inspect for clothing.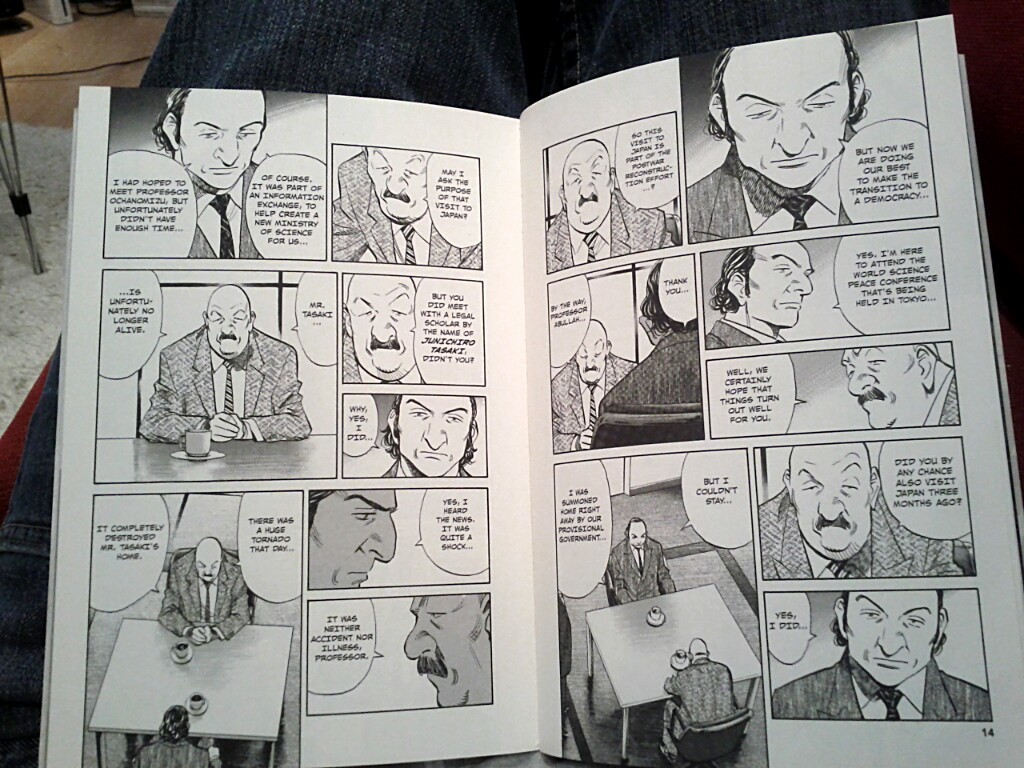
Inspection: [x1=662, y1=657, x2=732, y2=745].
